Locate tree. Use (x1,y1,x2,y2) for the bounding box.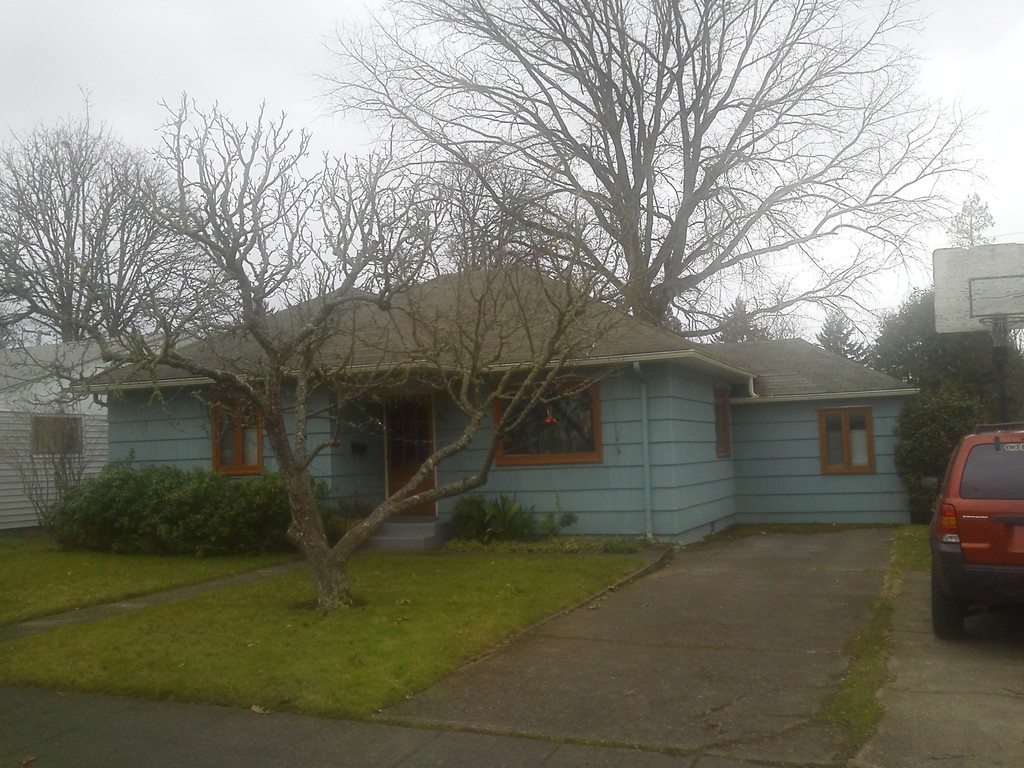
(720,291,746,351).
